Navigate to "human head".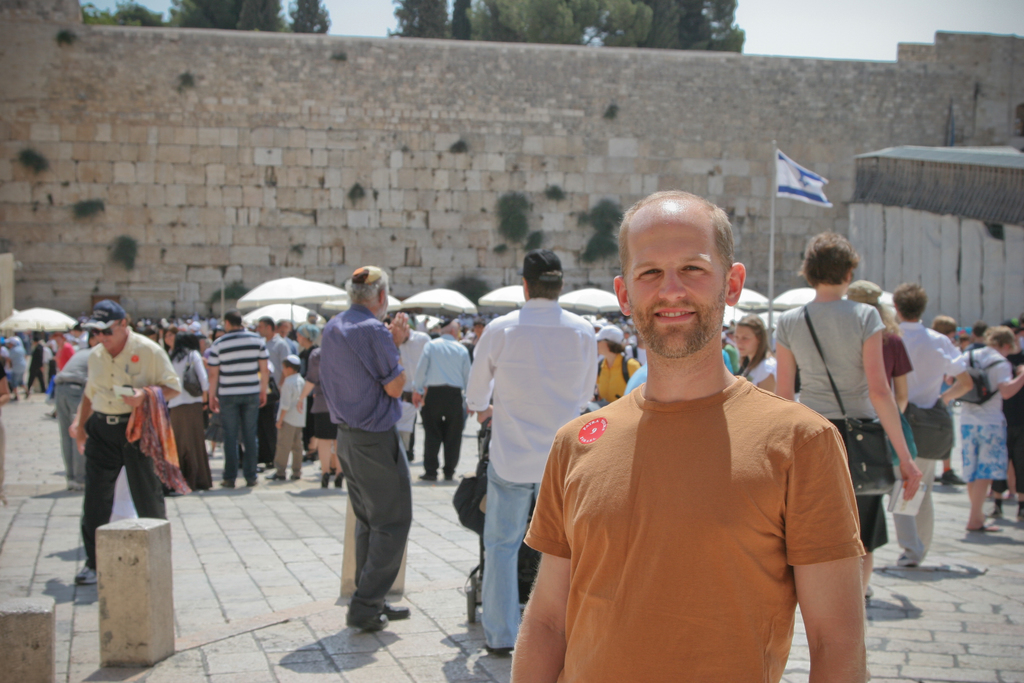
Navigation target: (left=441, top=320, right=459, bottom=339).
